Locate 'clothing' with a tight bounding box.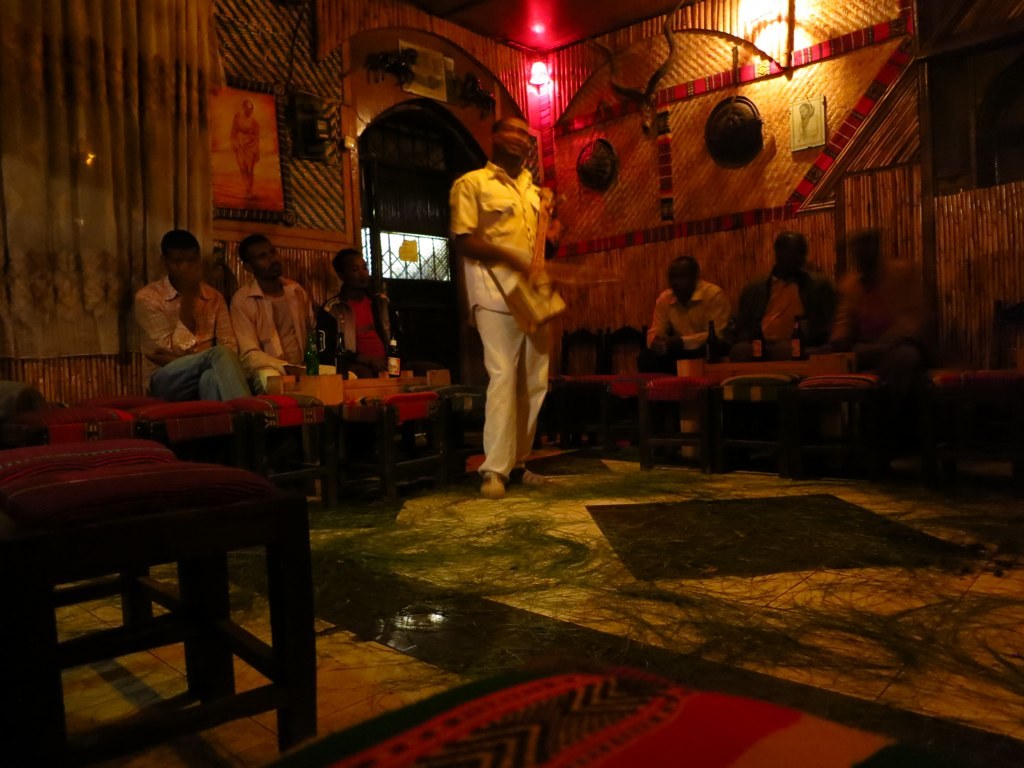
{"x1": 650, "y1": 277, "x2": 734, "y2": 367}.
